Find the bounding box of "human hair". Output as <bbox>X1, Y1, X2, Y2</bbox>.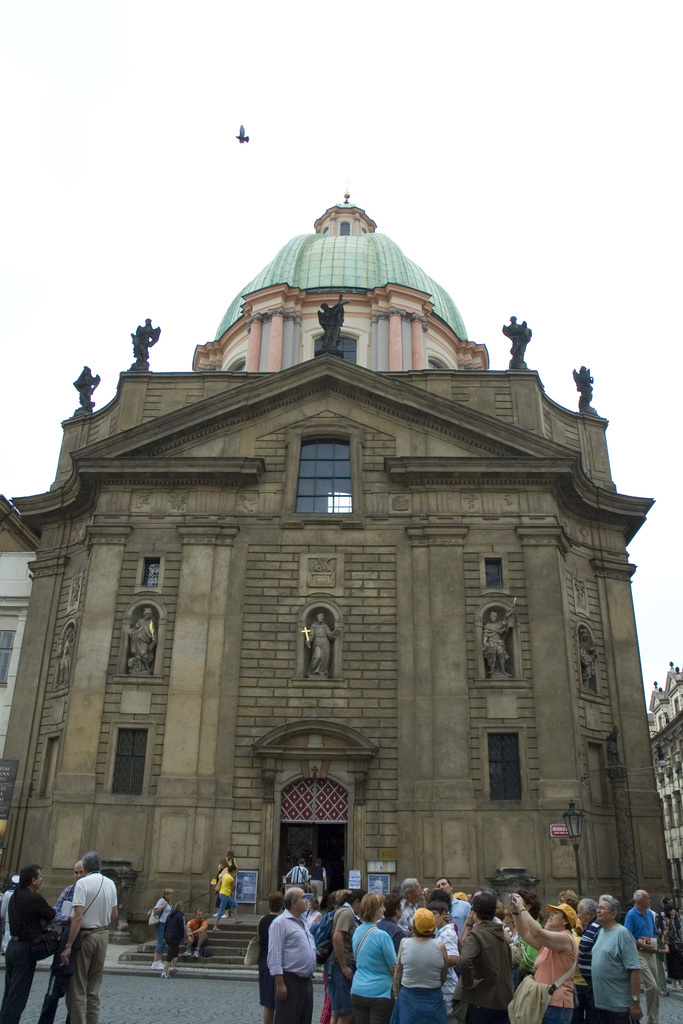
<bbox>465, 889, 500, 920</bbox>.
